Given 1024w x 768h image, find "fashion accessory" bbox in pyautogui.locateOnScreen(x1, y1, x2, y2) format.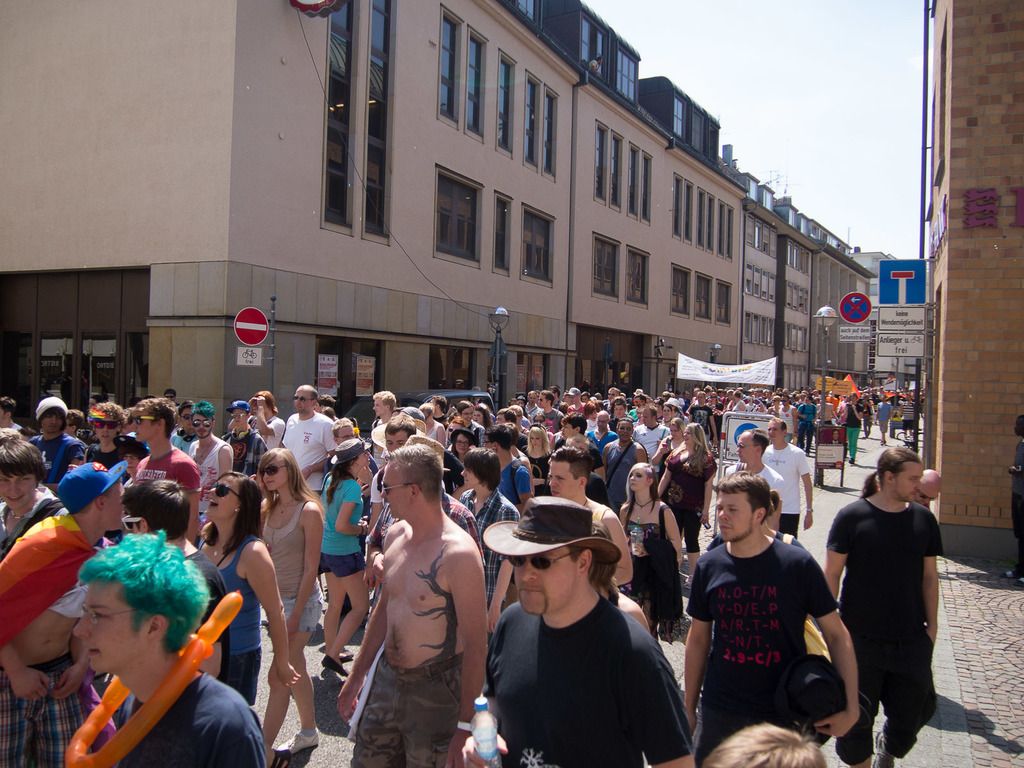
pyautogui.locateOnScreen(292, 397, 311, 403).
